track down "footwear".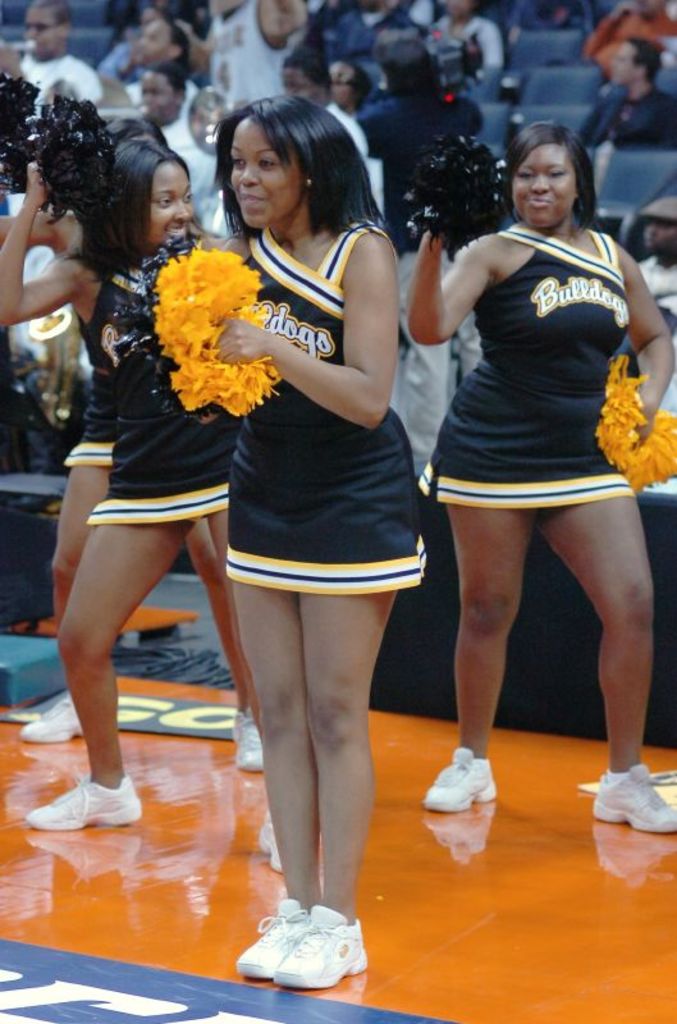
Tracked to locate(22, 768, 143, 838).
